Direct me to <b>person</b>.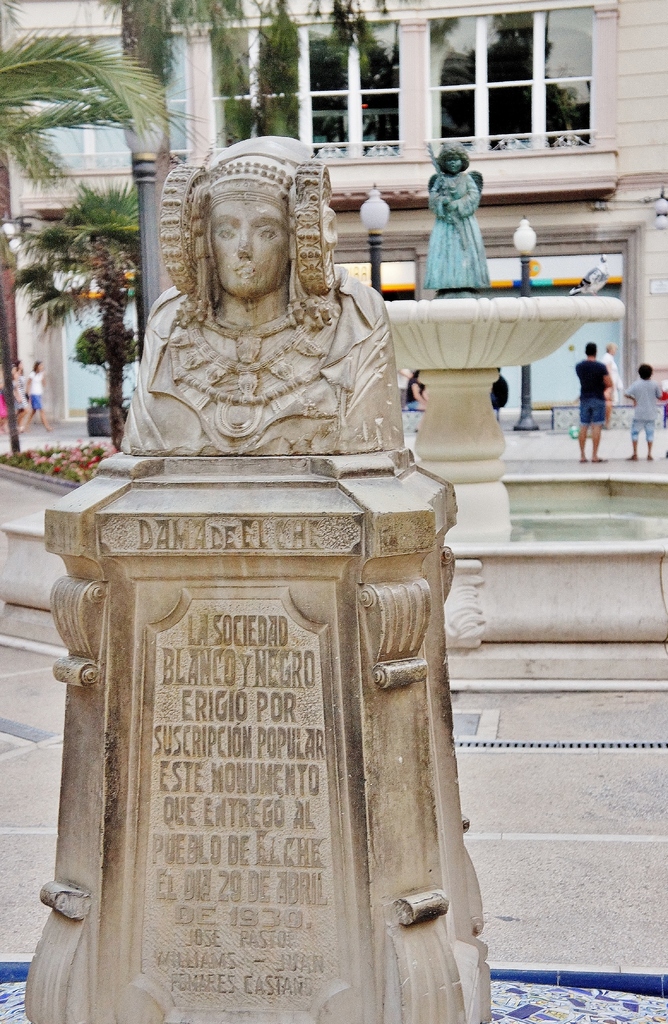
Direction: select_region(117, 134, 406, 452).
